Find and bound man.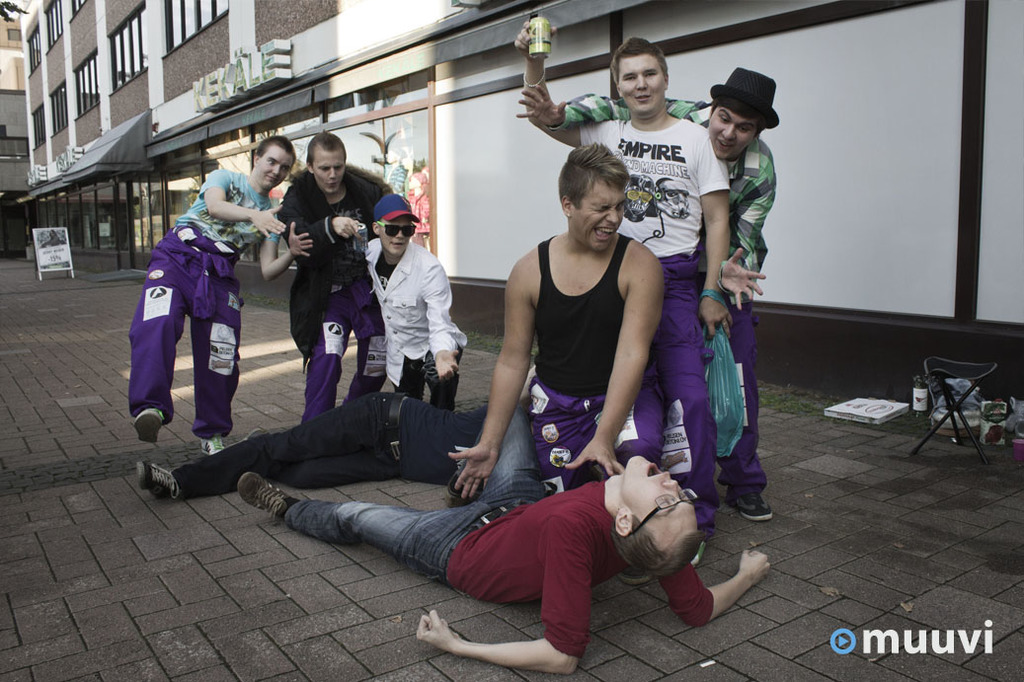
Bound: 236 407 770 675.
